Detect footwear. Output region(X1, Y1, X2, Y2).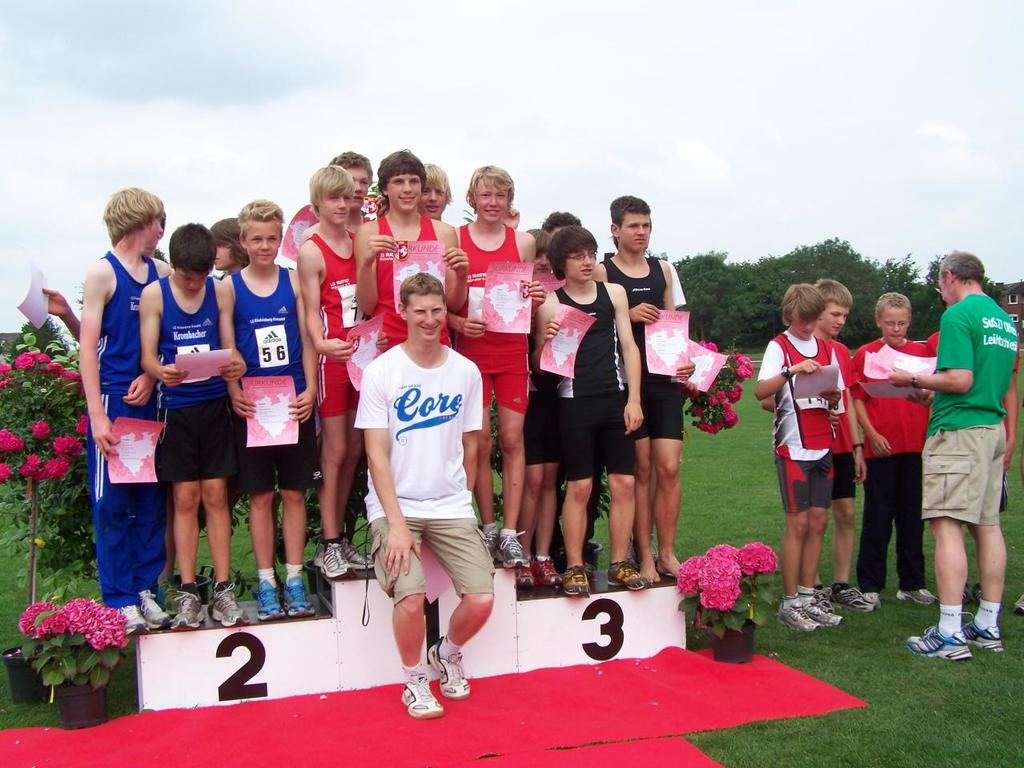
region(961, 584, 971, 603).
